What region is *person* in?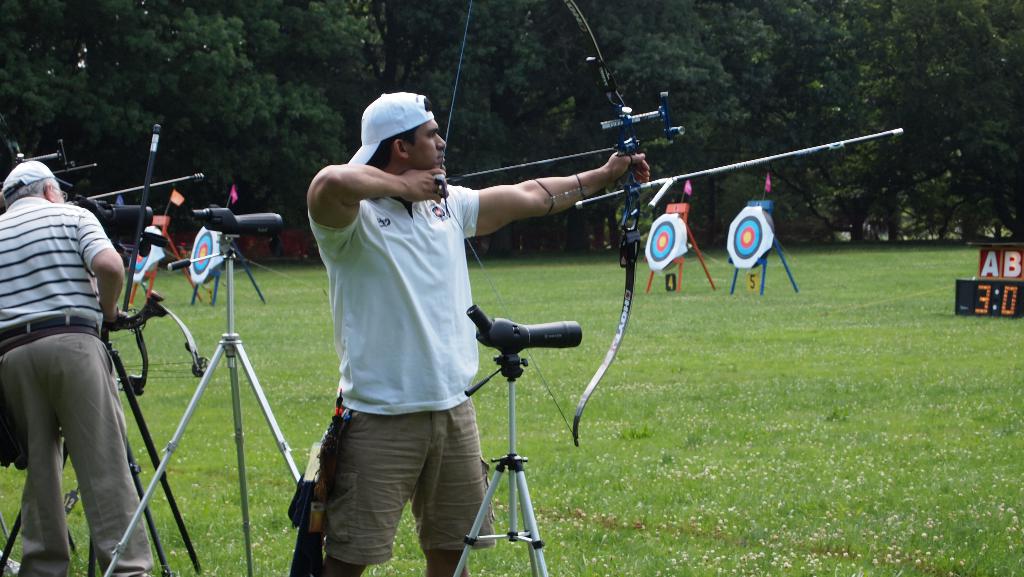
[13,135,143,573].
